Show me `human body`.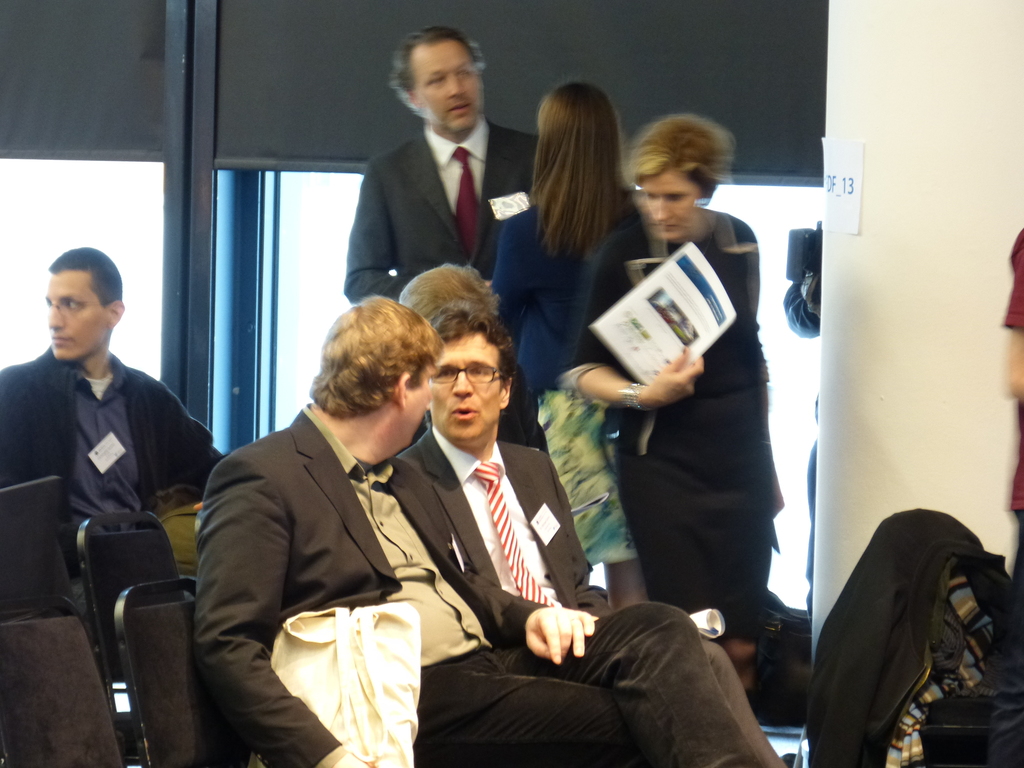
`human body` is here: x1=0, y1=244, x2=226, y2=651.
